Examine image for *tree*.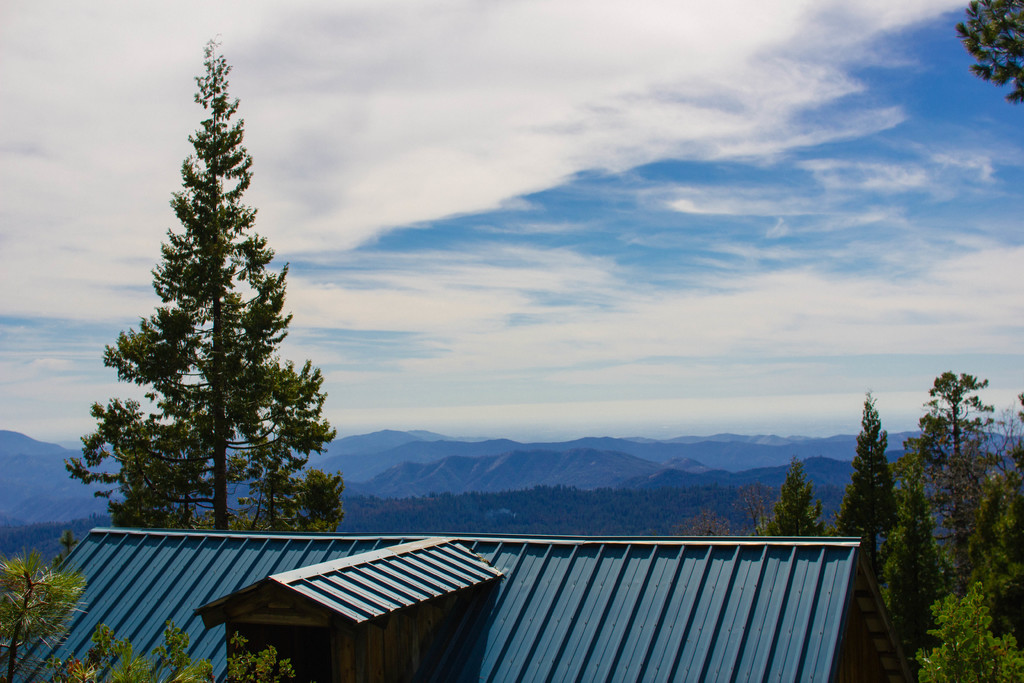
Examination result: bbox=[77, 64, 328, 557].
